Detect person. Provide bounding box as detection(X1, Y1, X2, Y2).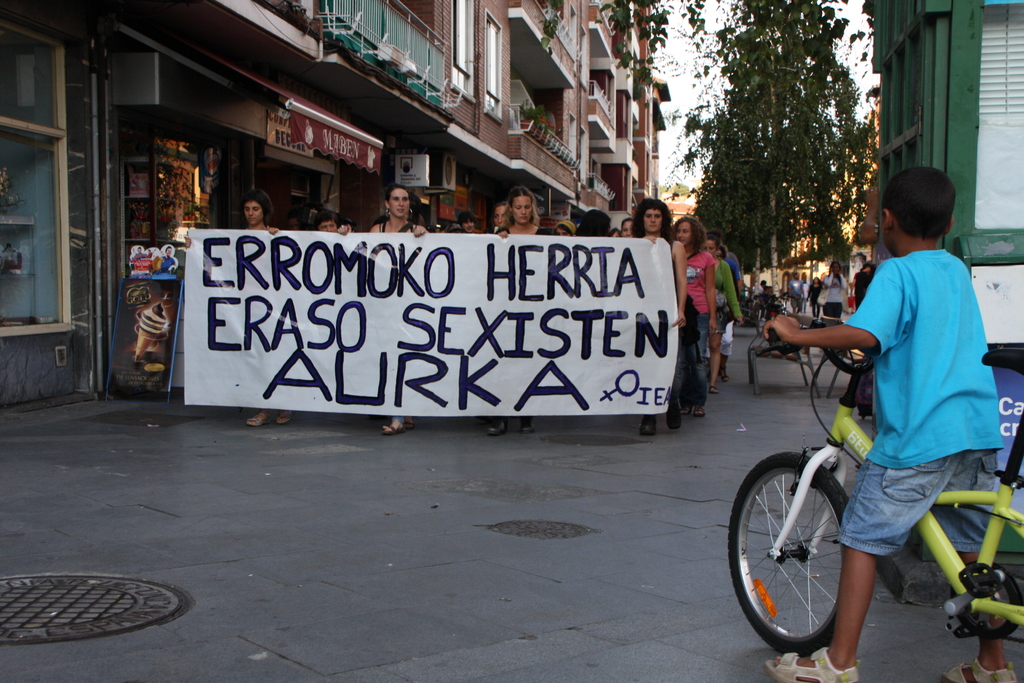
detection(817, 256, 852, 318).
